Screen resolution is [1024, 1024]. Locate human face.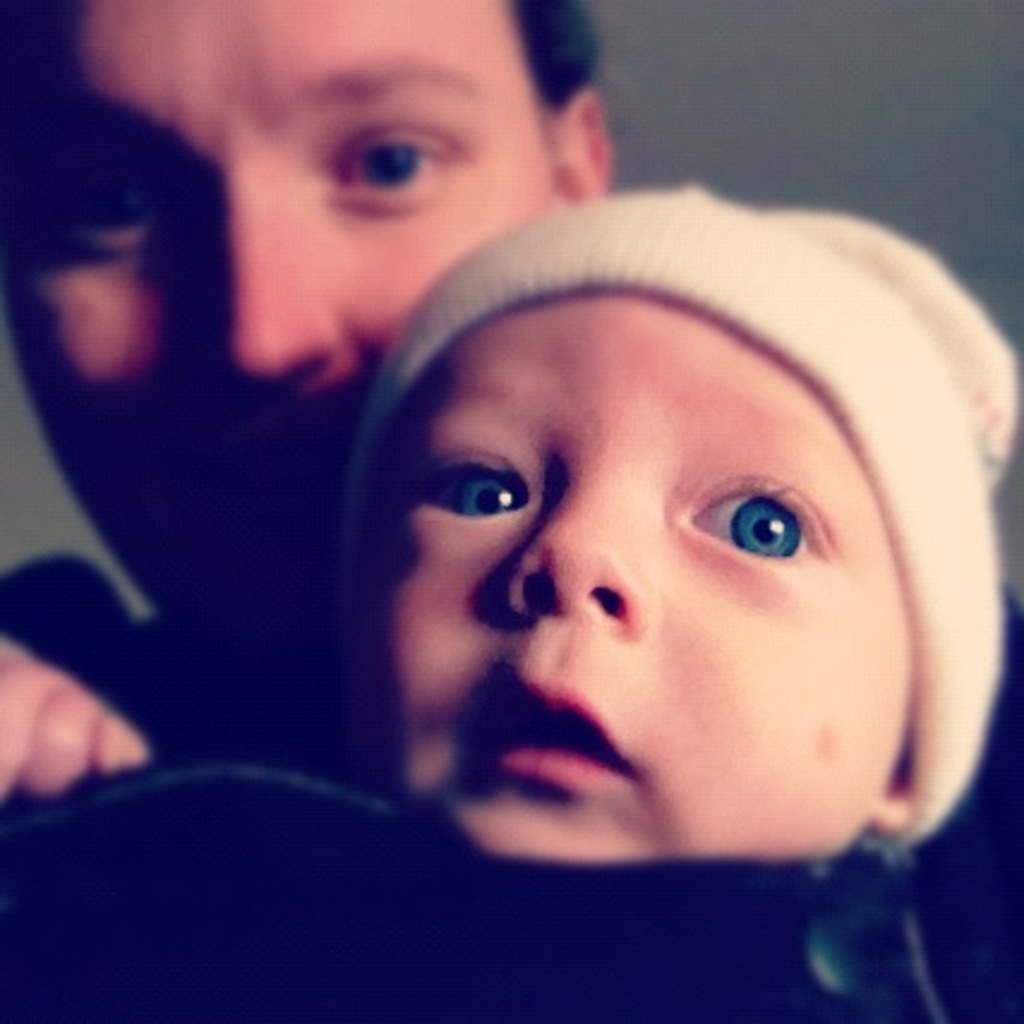
[x1=0, y1=0, x2=556, y2=612].
